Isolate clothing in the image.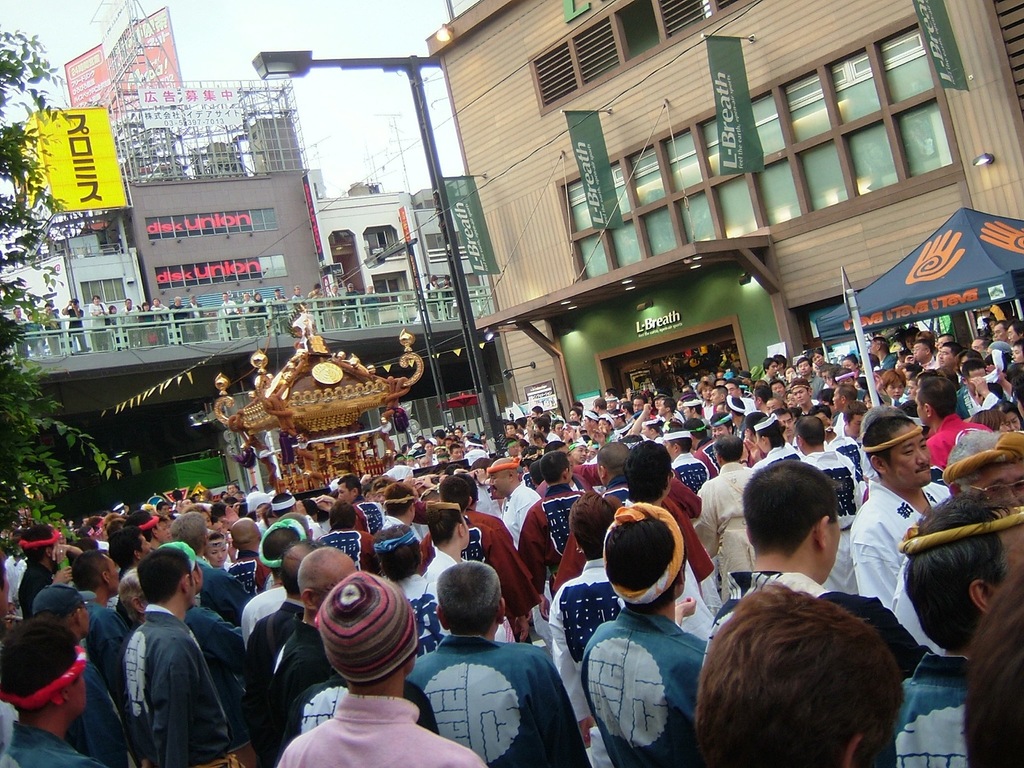
Isolated region: crop(17, 561, 51, 620).
